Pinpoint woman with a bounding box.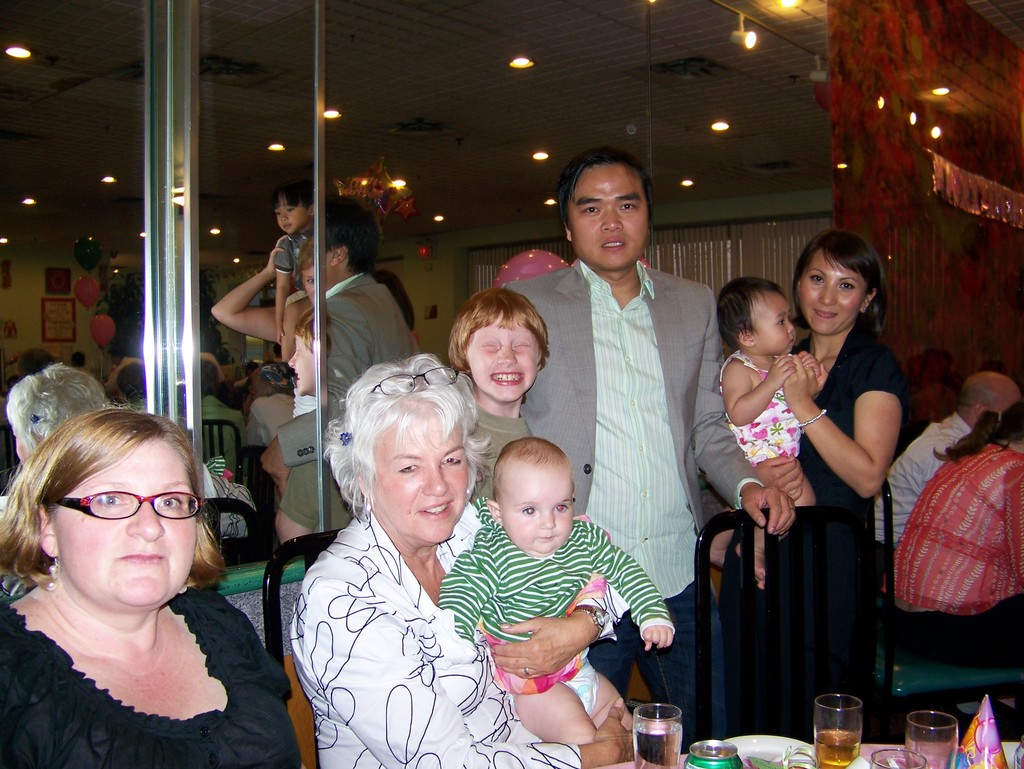
719/229/901/755.
